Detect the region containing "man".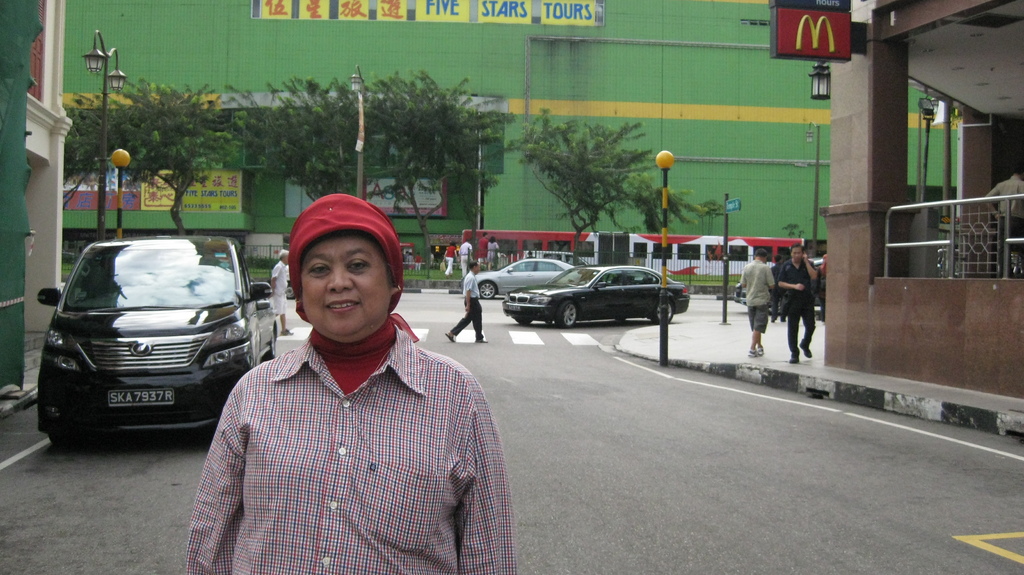
[986, 166, 1023, 280].
